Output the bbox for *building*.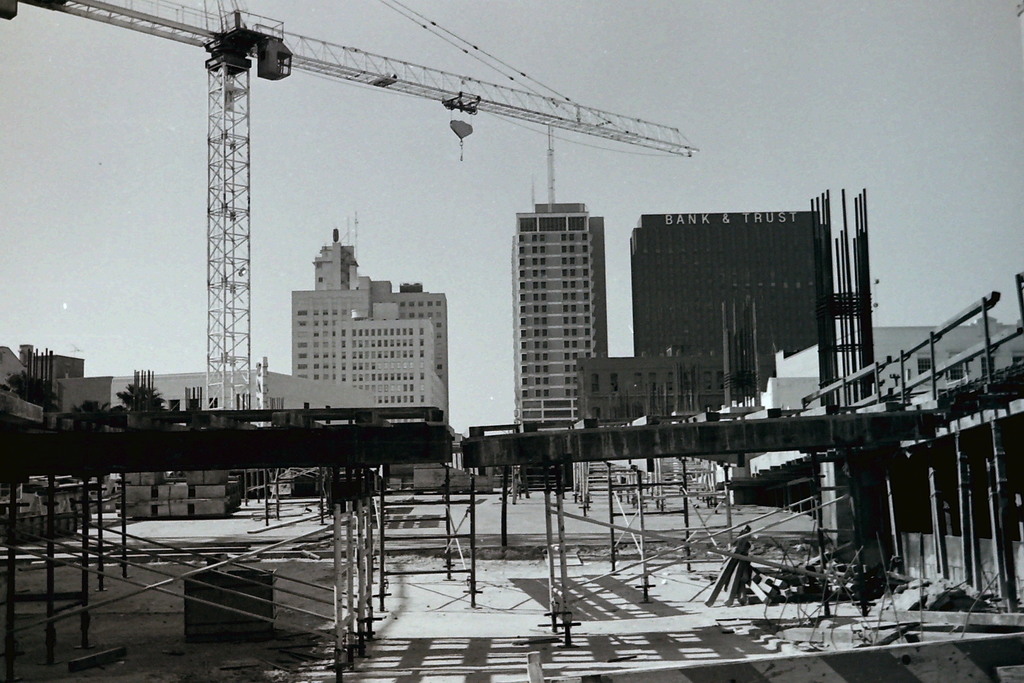
l=866, t=325, r=1023, b=404.
